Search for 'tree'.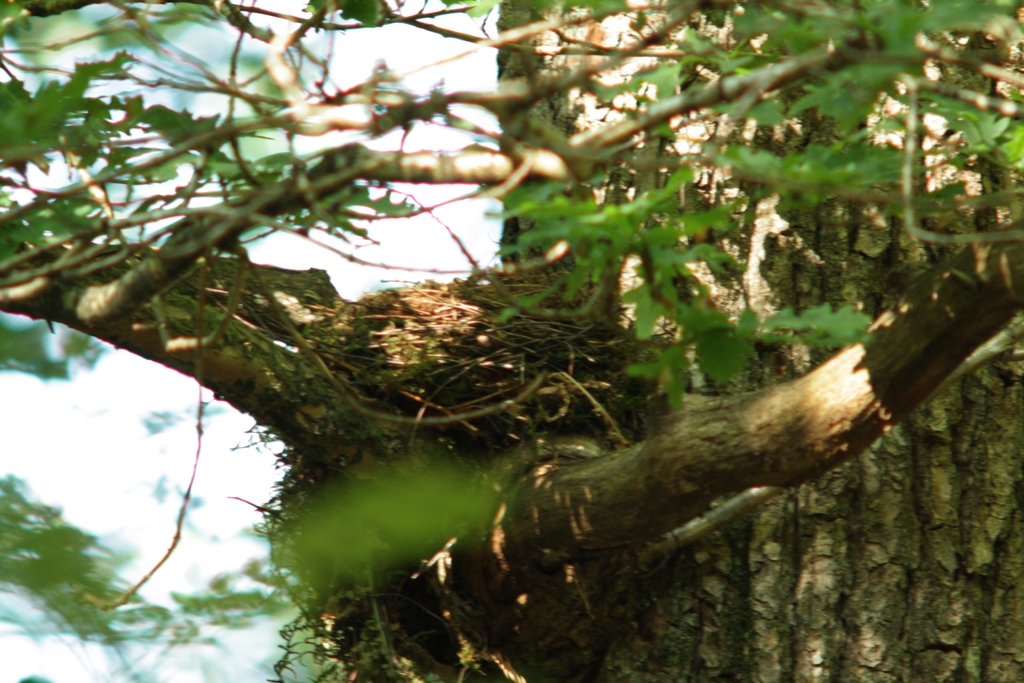
Found at pyautogui.locateOnScreen(0, 0, 1023, 682).
